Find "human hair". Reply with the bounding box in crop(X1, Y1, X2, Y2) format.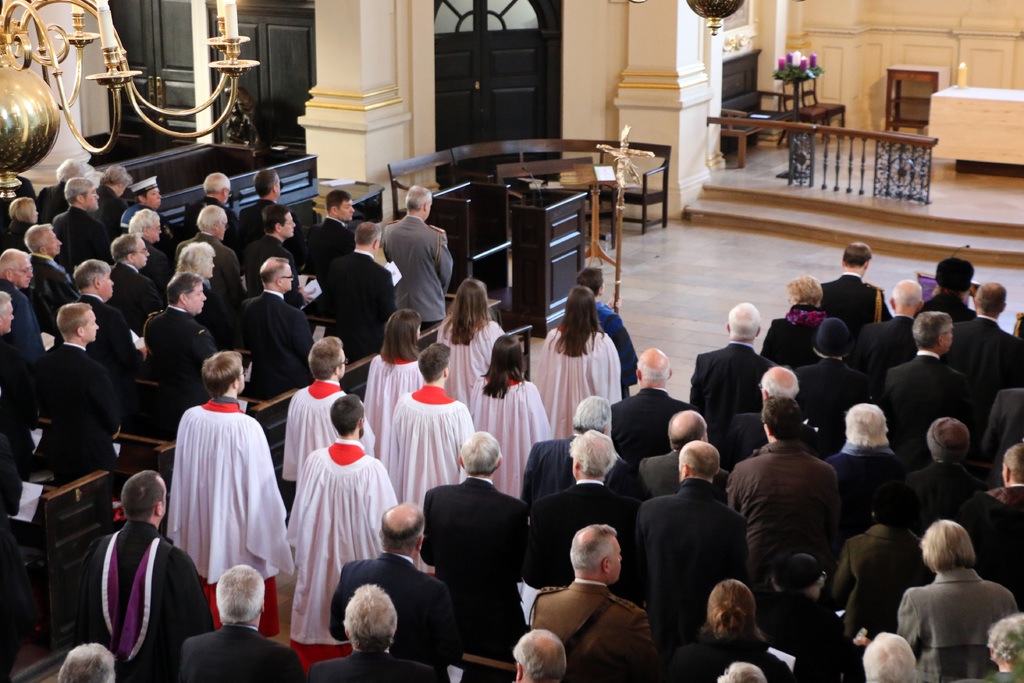
crop(118, 468, 166, 522).
